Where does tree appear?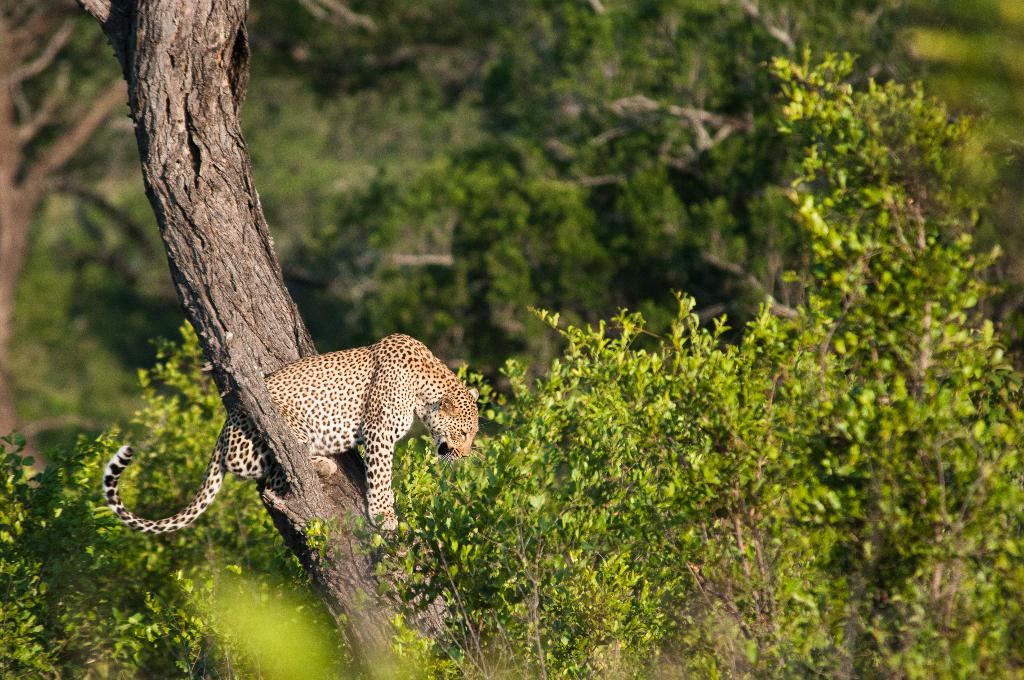
Appears at [x1=0, y1=0, x2=131, y2=480].
